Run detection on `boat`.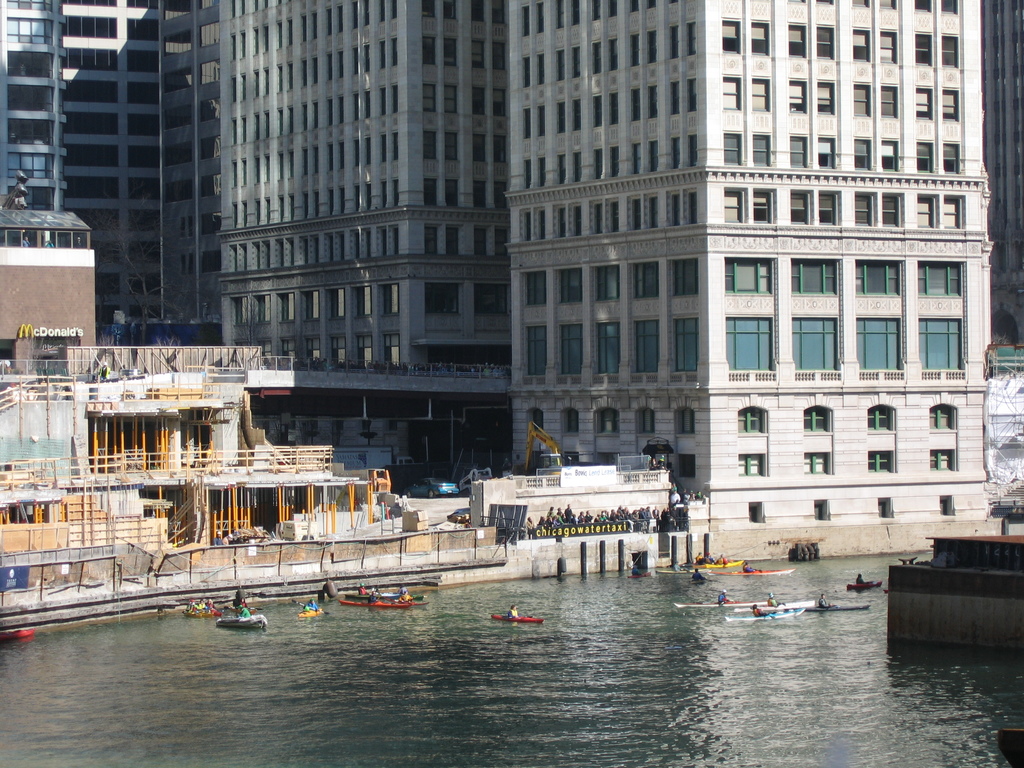
Result: [733, 596, 813, 610].
